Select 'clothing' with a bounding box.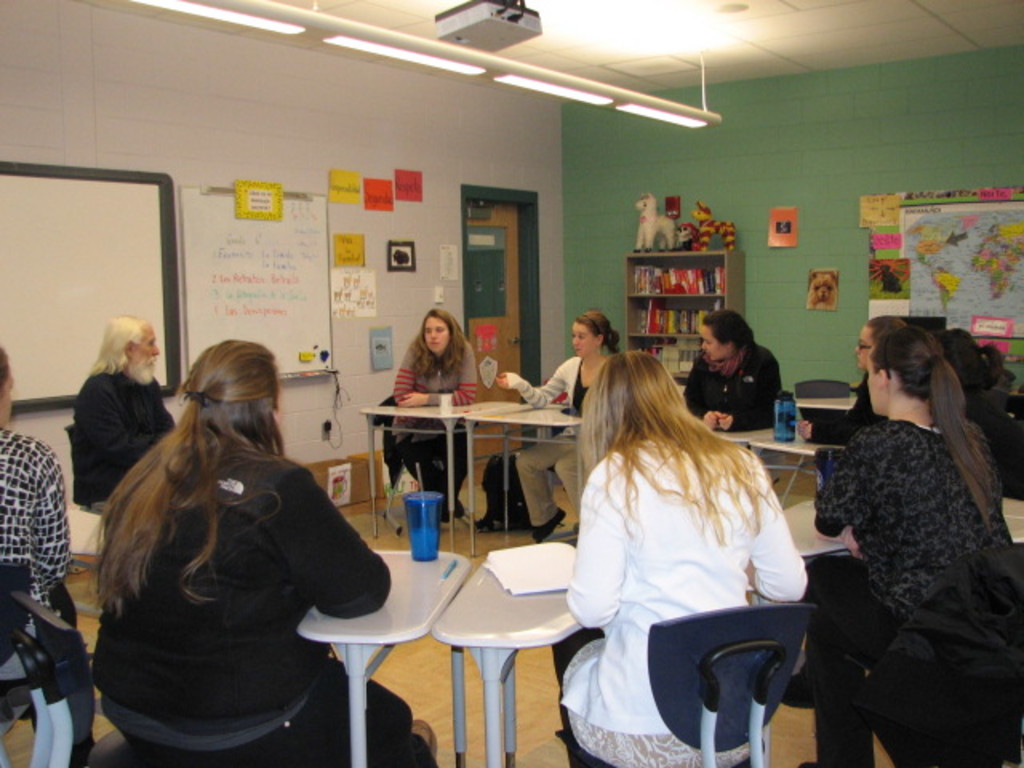
(816, 426, 1018, 611).
